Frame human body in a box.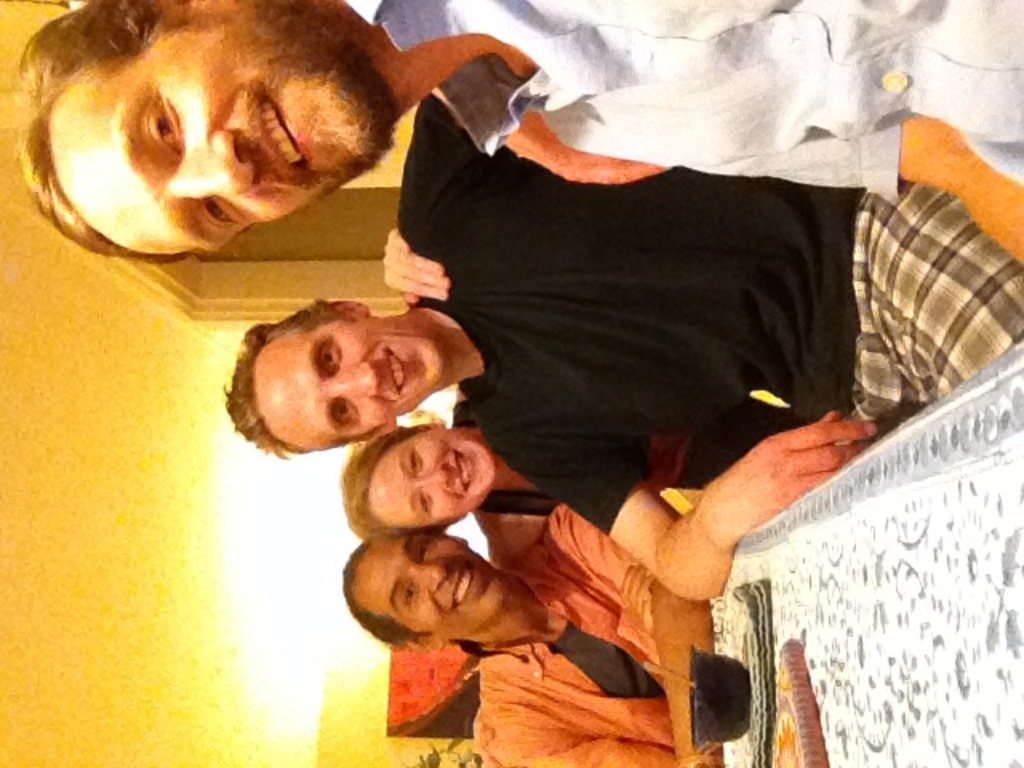
478 514 715 765.
